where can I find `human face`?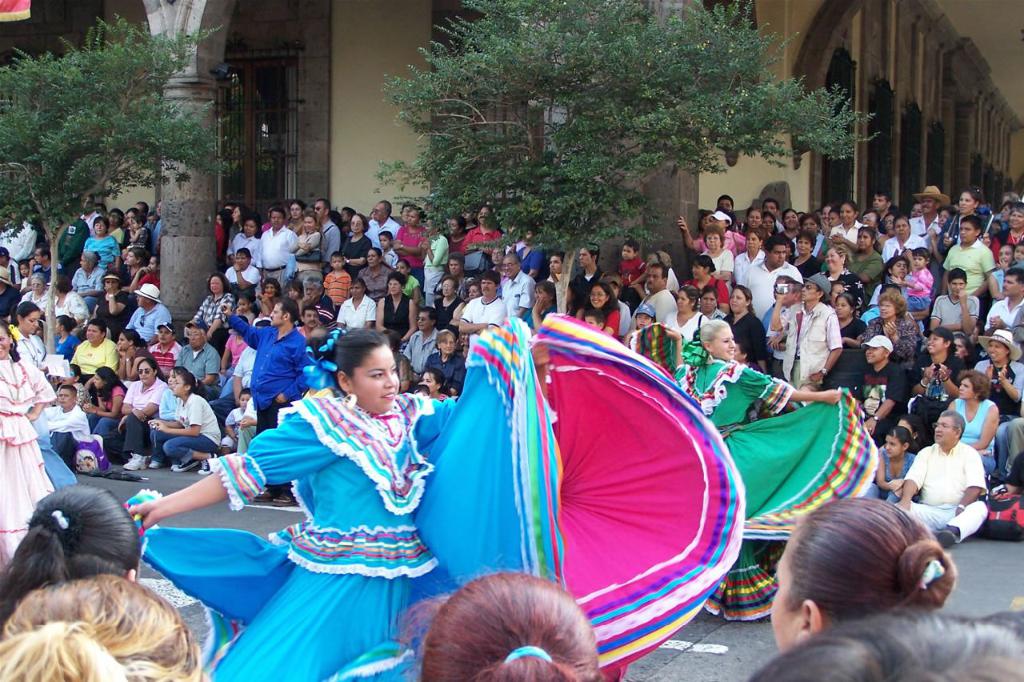
You can find it at (388,278,404,298).
